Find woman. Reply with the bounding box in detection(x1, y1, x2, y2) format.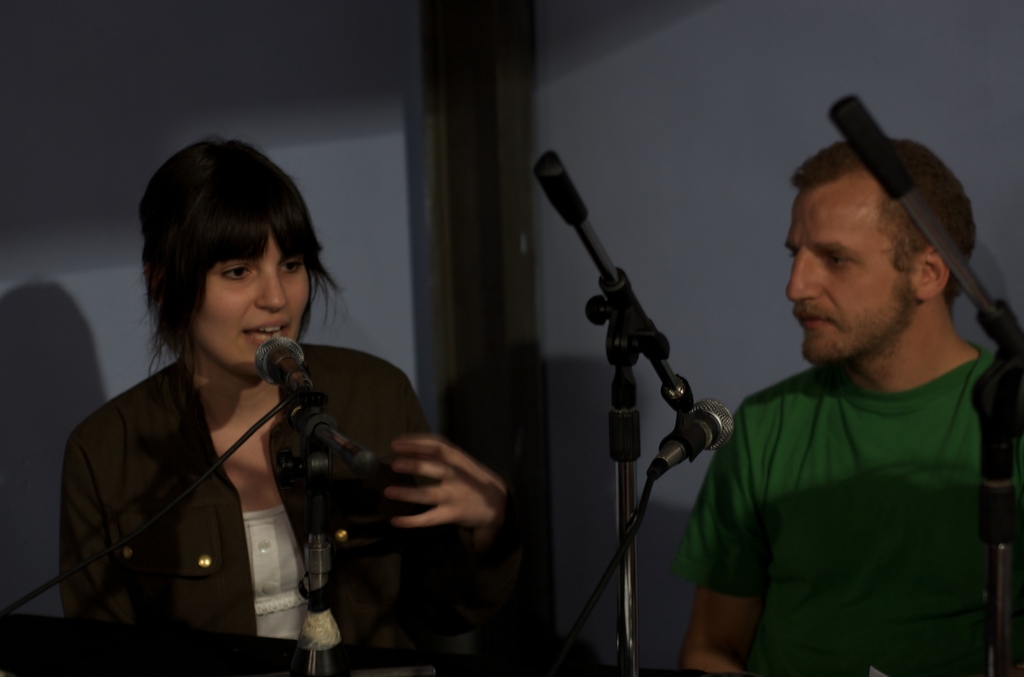
detection(53, 151, 419, 669).
